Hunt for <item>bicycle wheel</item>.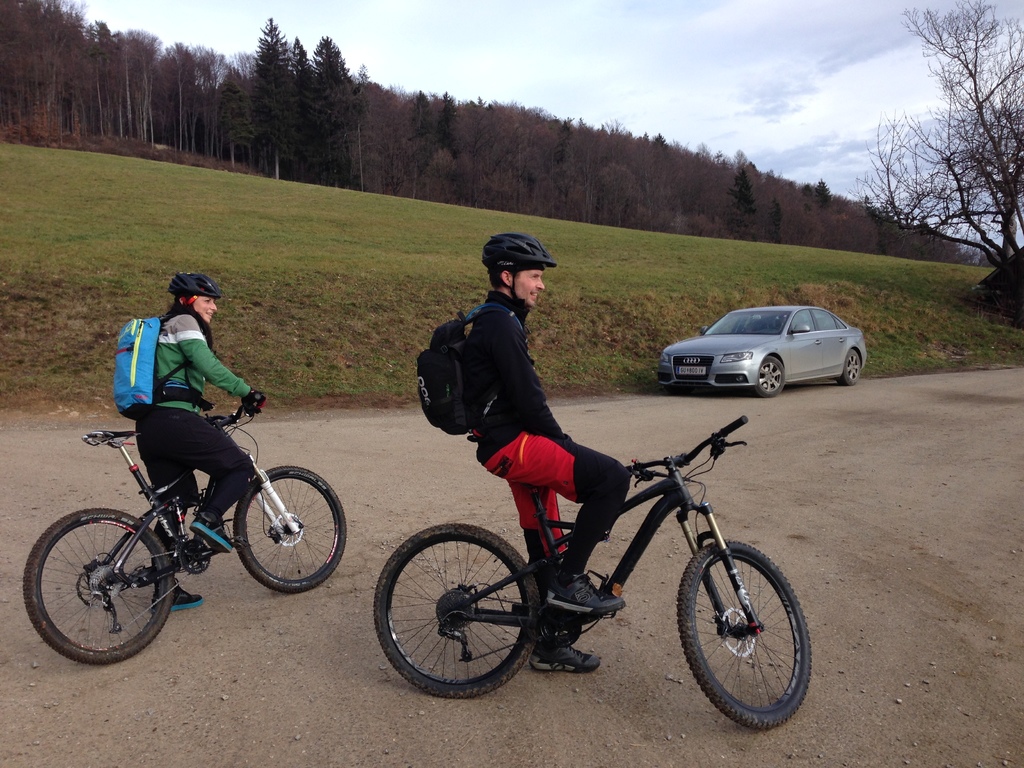
Hunted down at 668, 541, 810, 735.
